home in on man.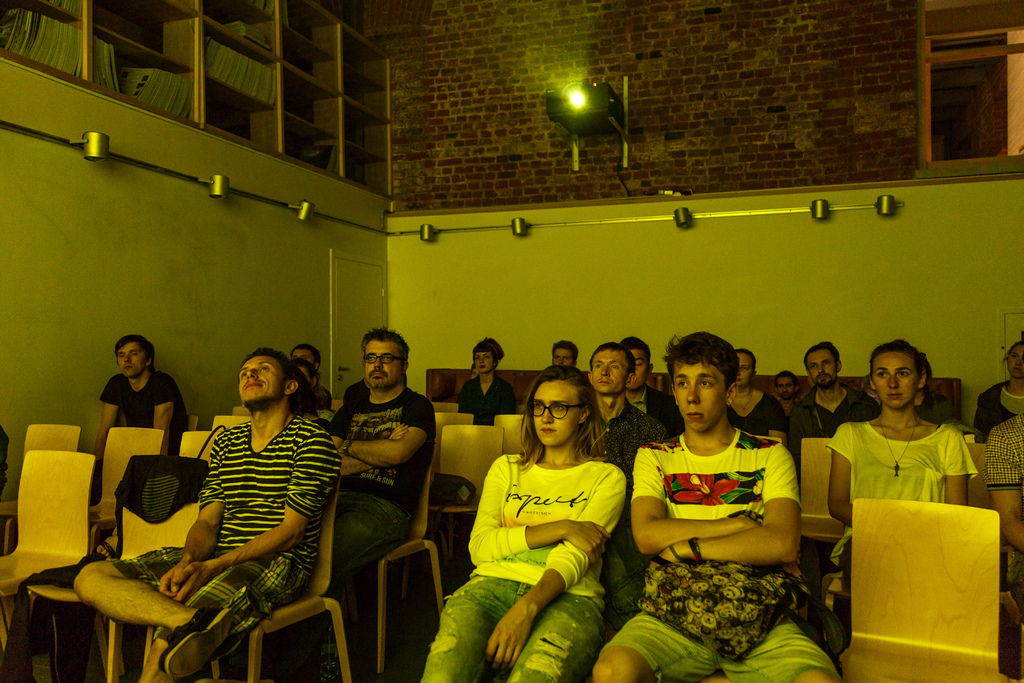
Homed in at (73,342,344,682).
